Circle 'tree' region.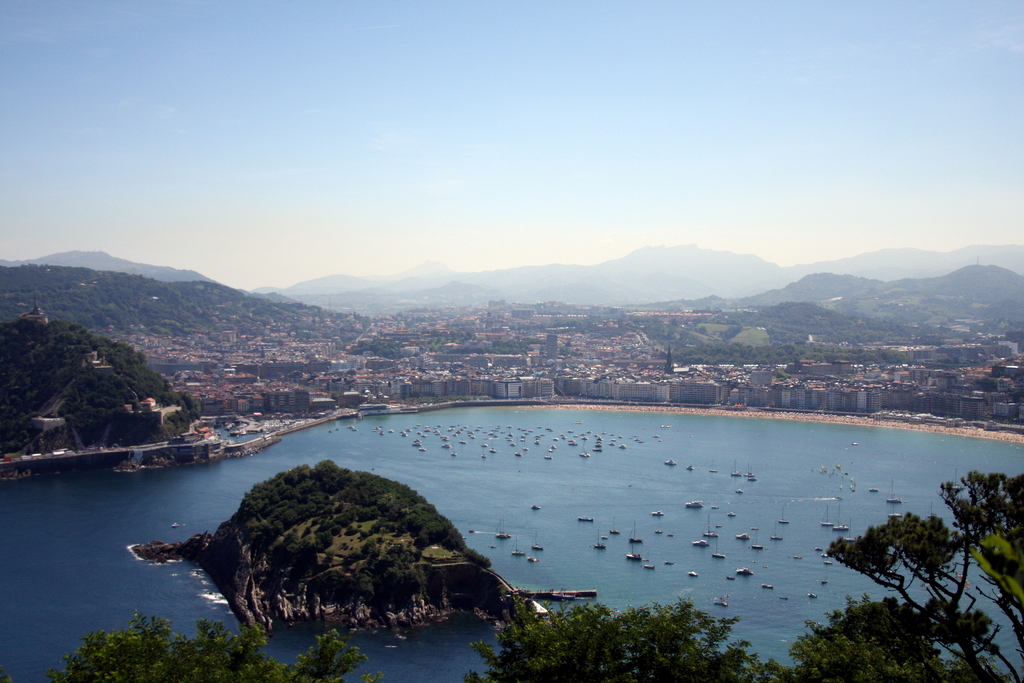
Region: x1=461 y1=598 x2=809 y2=682.
